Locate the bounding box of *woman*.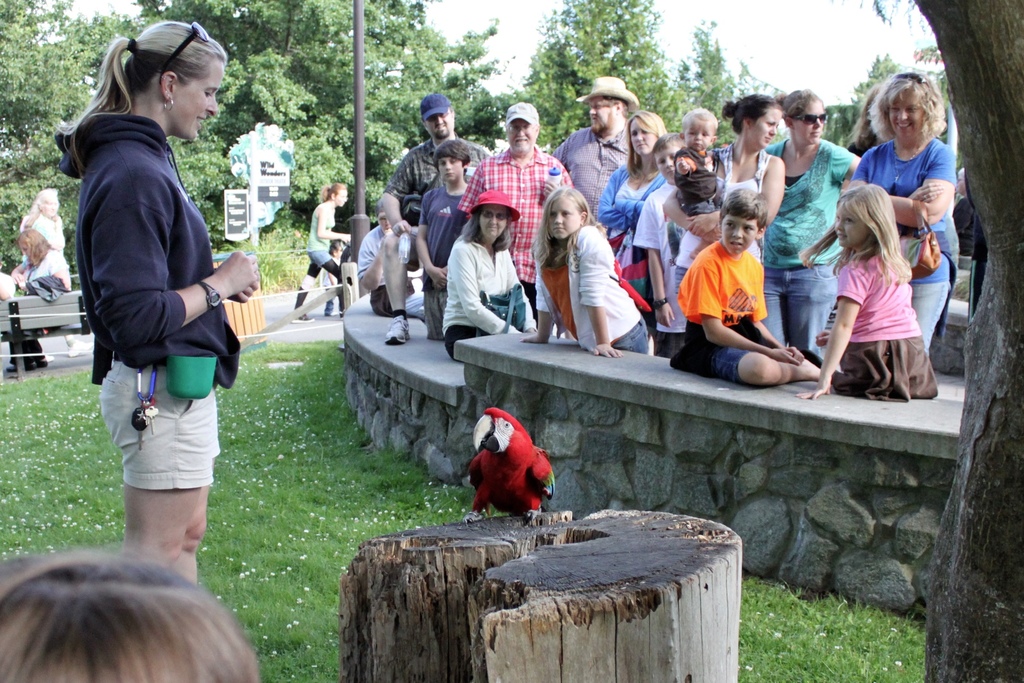
Bounding box: x1=849 y1=73 x2=955 y2=358.
